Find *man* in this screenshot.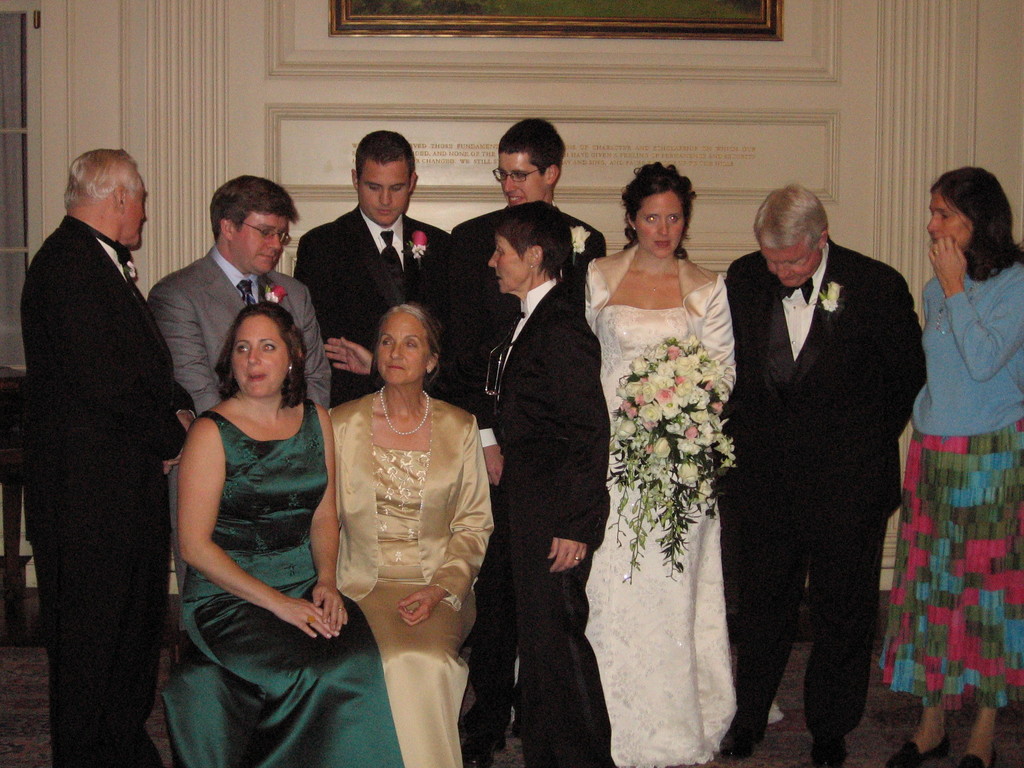
The bounding box for *man* is <bbox>20, 145, 197, 767</bbox>.
